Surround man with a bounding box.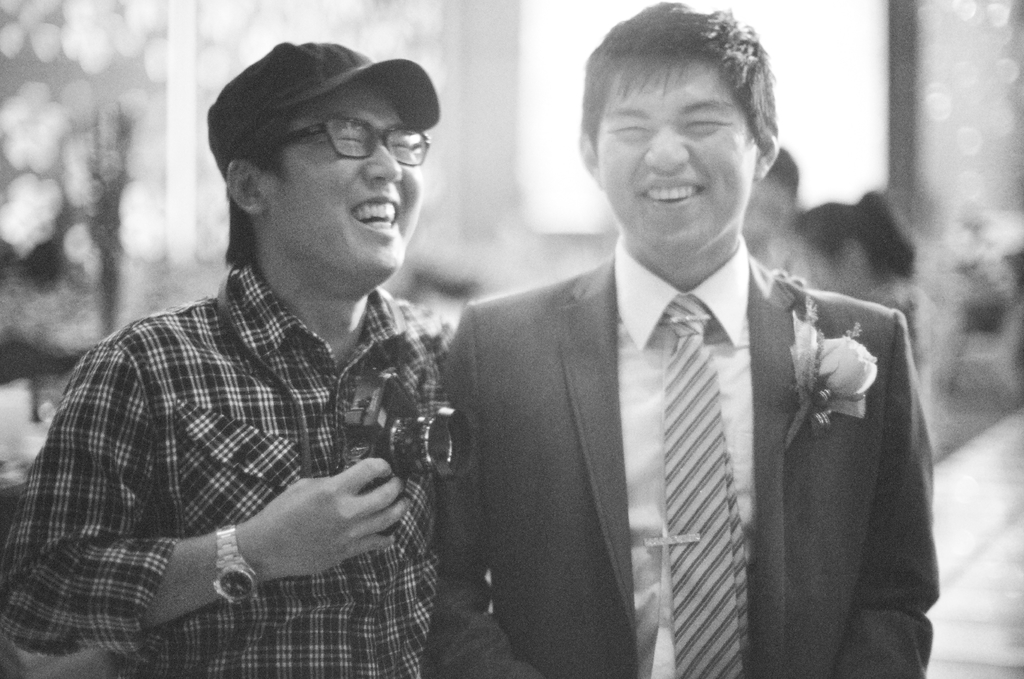
[424,0,959,678].
